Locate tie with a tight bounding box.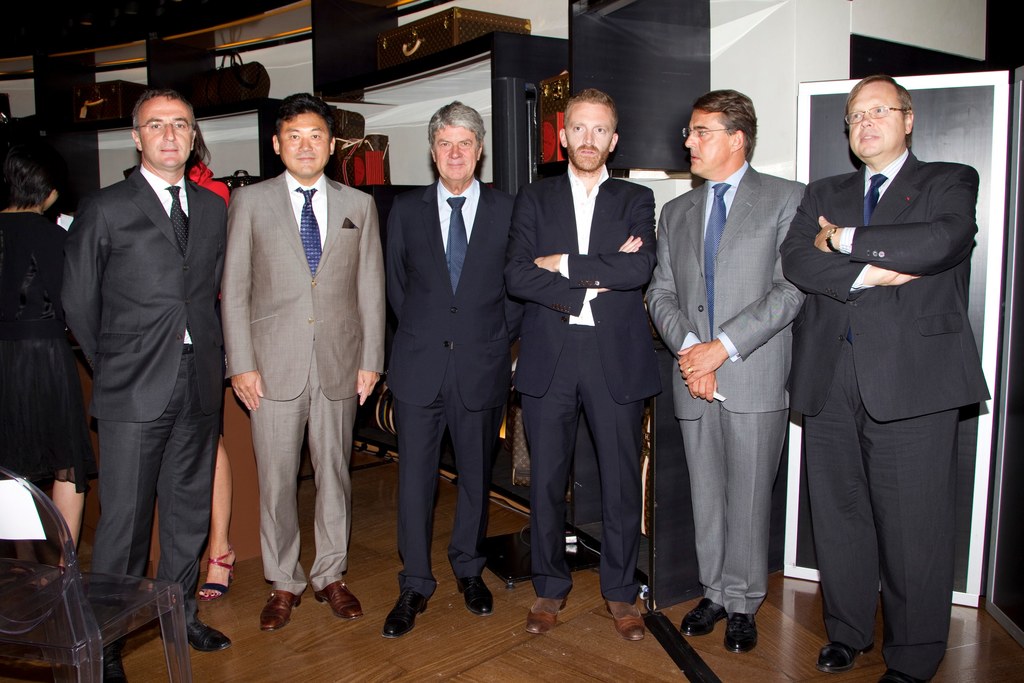
region(703, 181, 728, 339).
